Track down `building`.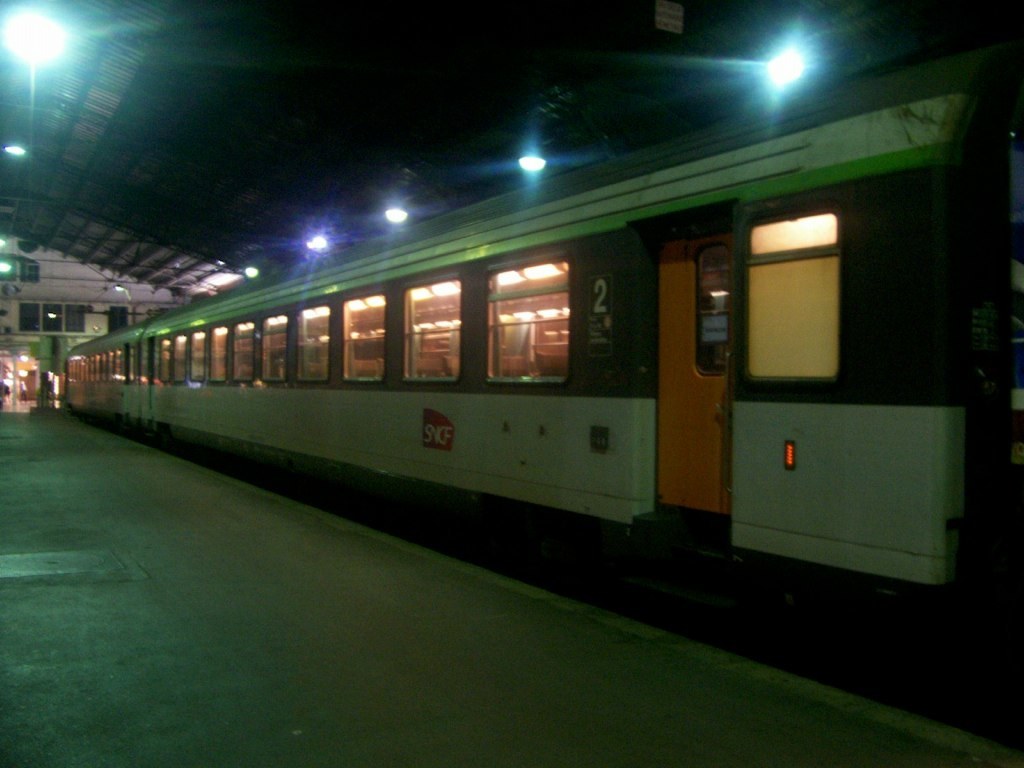
Tracked to crop(0, 237, 180, 396).
